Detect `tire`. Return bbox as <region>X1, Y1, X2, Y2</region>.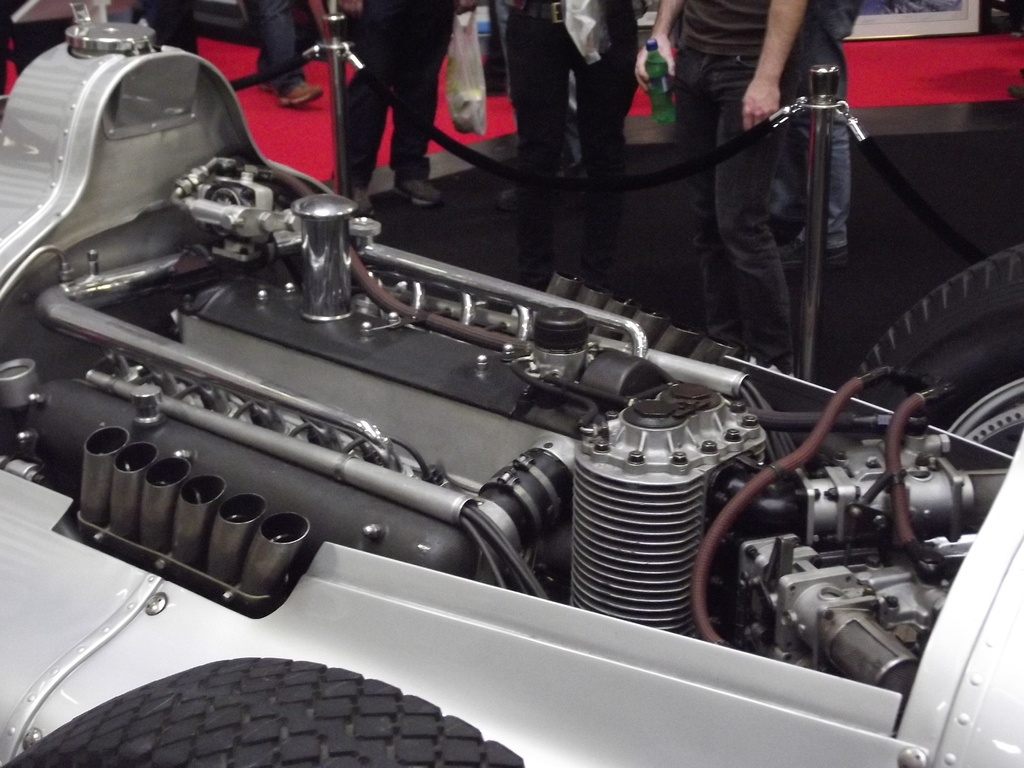
<region>835, 254, 1023, 424</region>.
